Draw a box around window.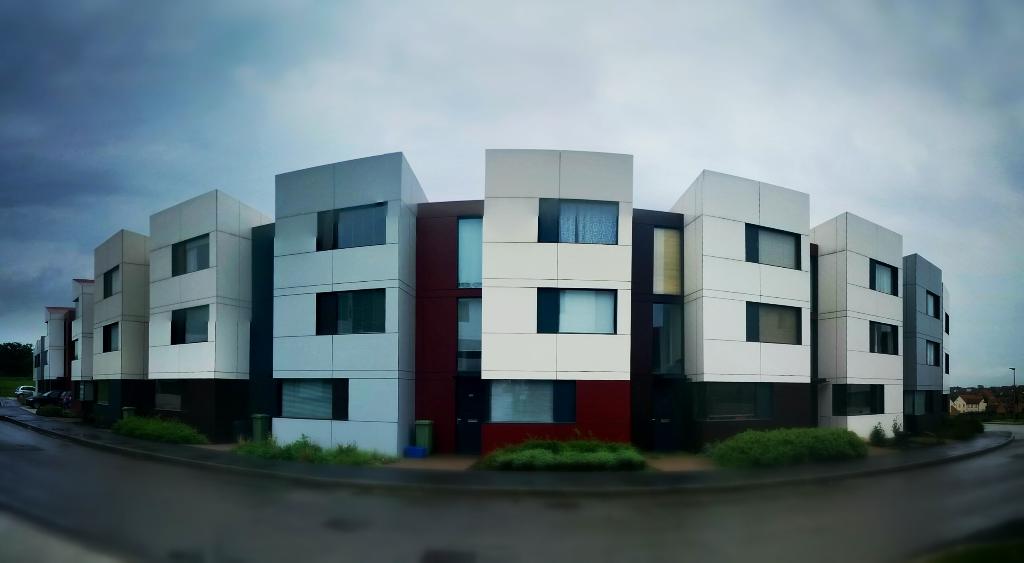
[105, 267, 120, 298].
